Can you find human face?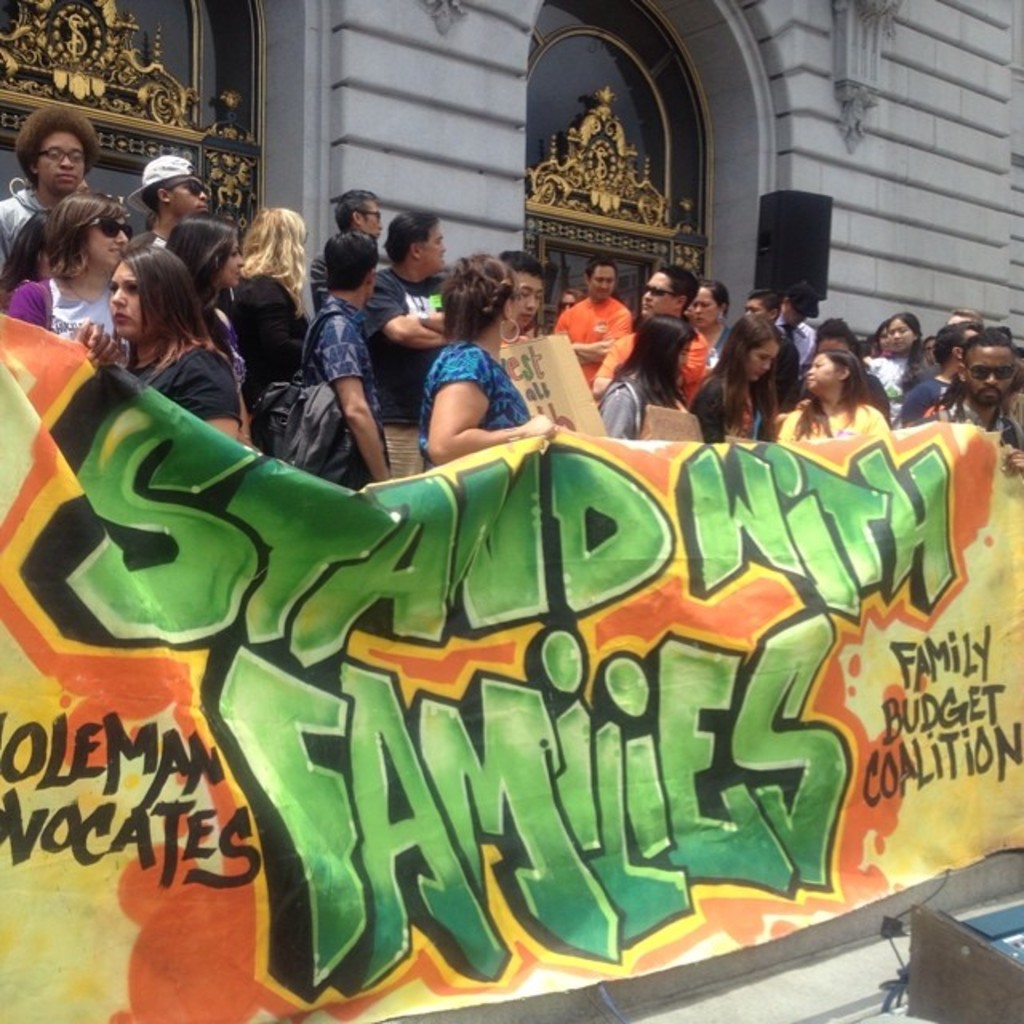
Yes, bounding box: {"left": 640, "top": 272, "right": 675, "bottom": 322}.
